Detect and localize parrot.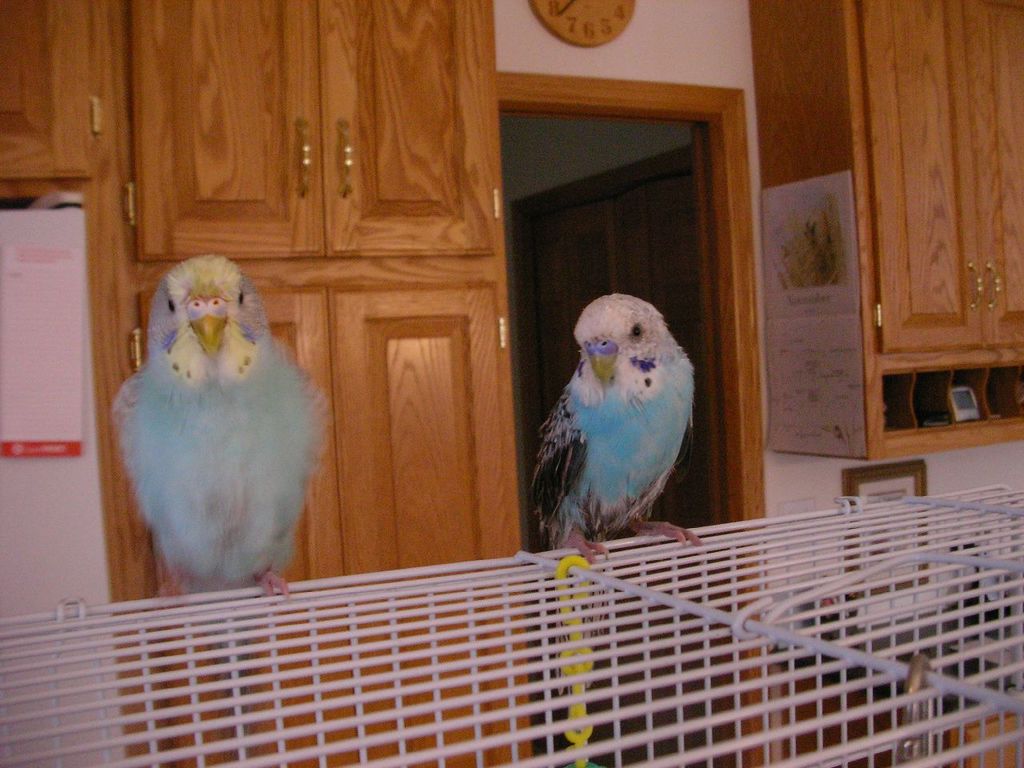
Localized at [112, 246, 334, 602].
